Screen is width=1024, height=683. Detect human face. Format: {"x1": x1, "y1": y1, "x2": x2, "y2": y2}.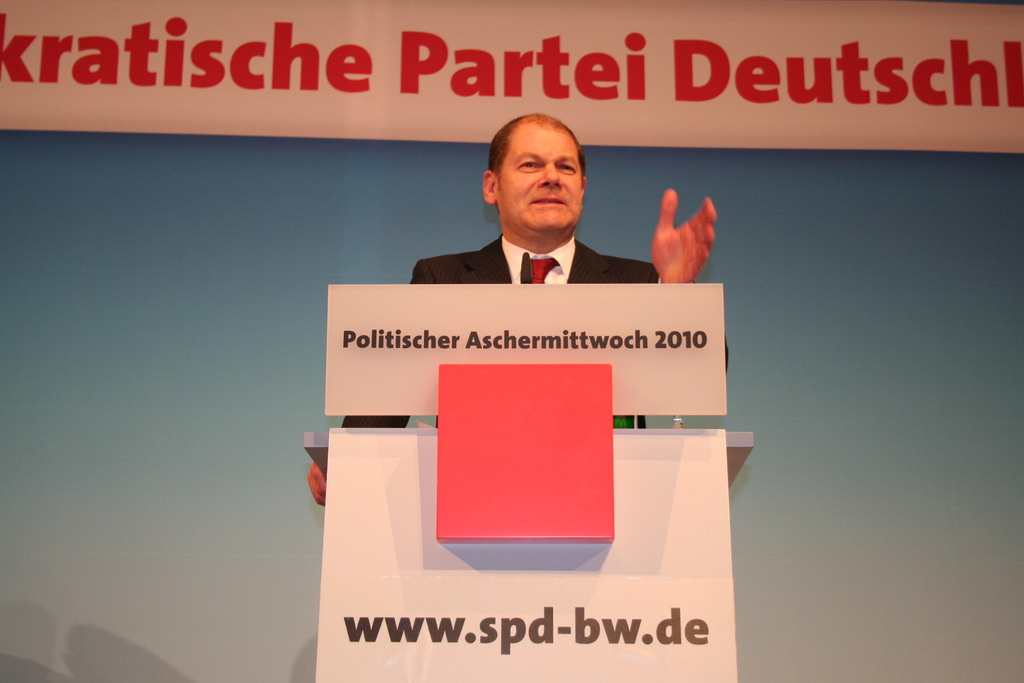
{"x1": 509, "y1": 133, "x2": 581, "y2": 236}.
